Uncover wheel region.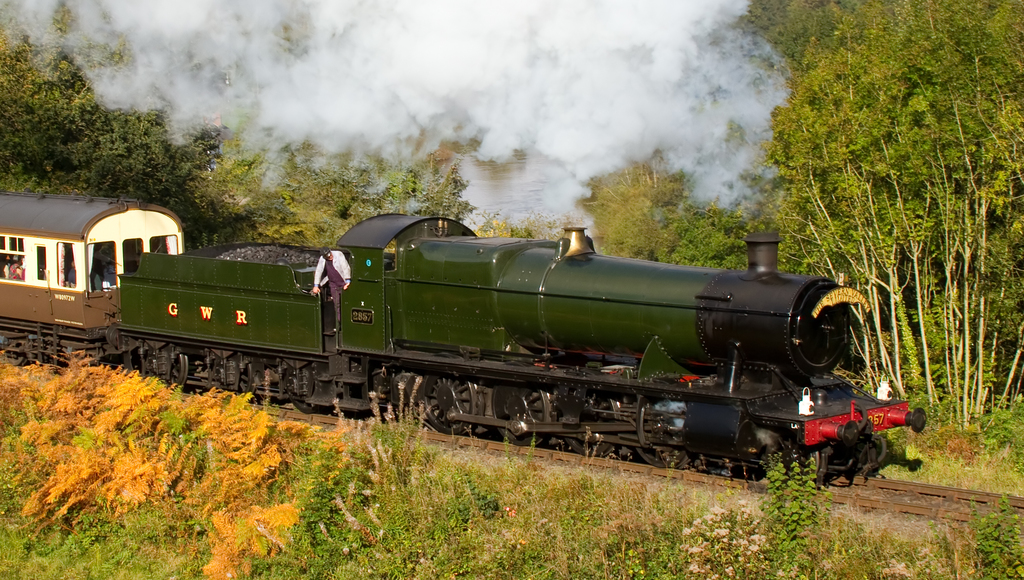
Uncovered: 147,349,188,394.
